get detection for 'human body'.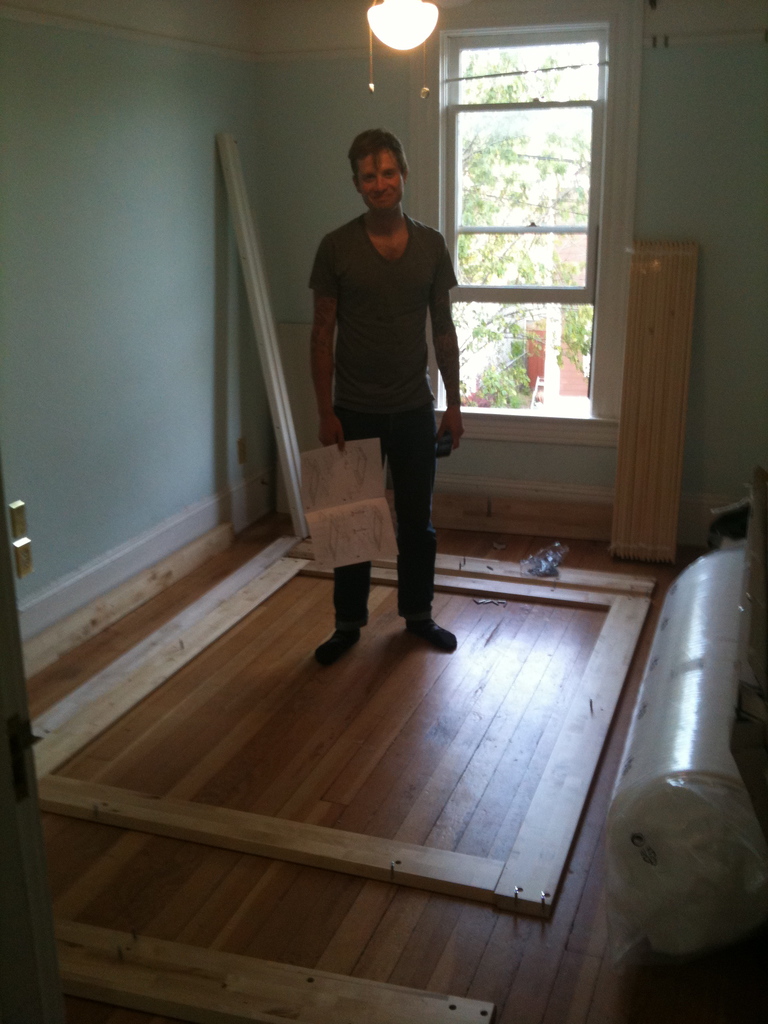
Detection: region(322, 104, 463, 688).
